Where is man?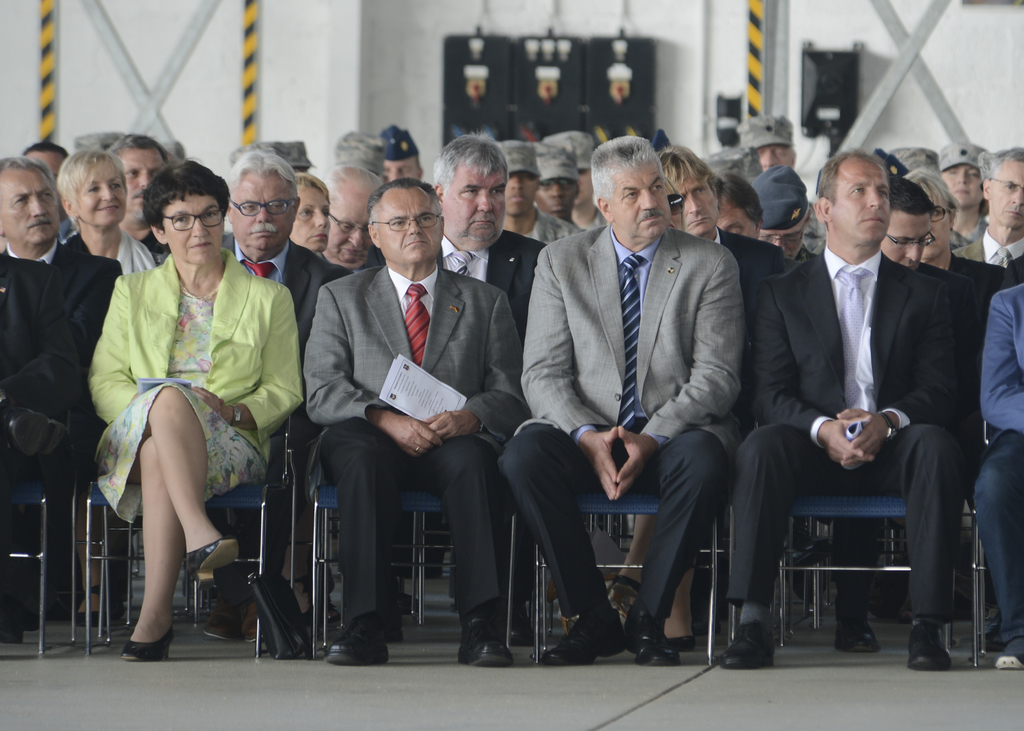
(x1=538, y1=141, x2=589, y2=234).
